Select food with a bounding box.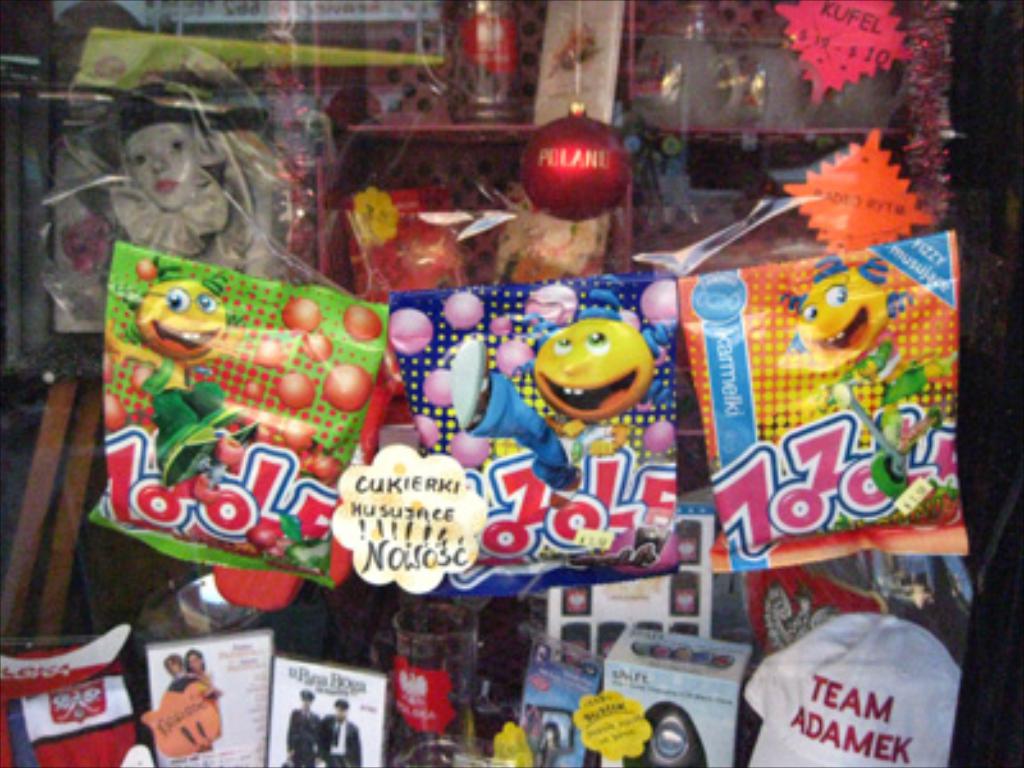
rect(271, 371, 317, 422).
